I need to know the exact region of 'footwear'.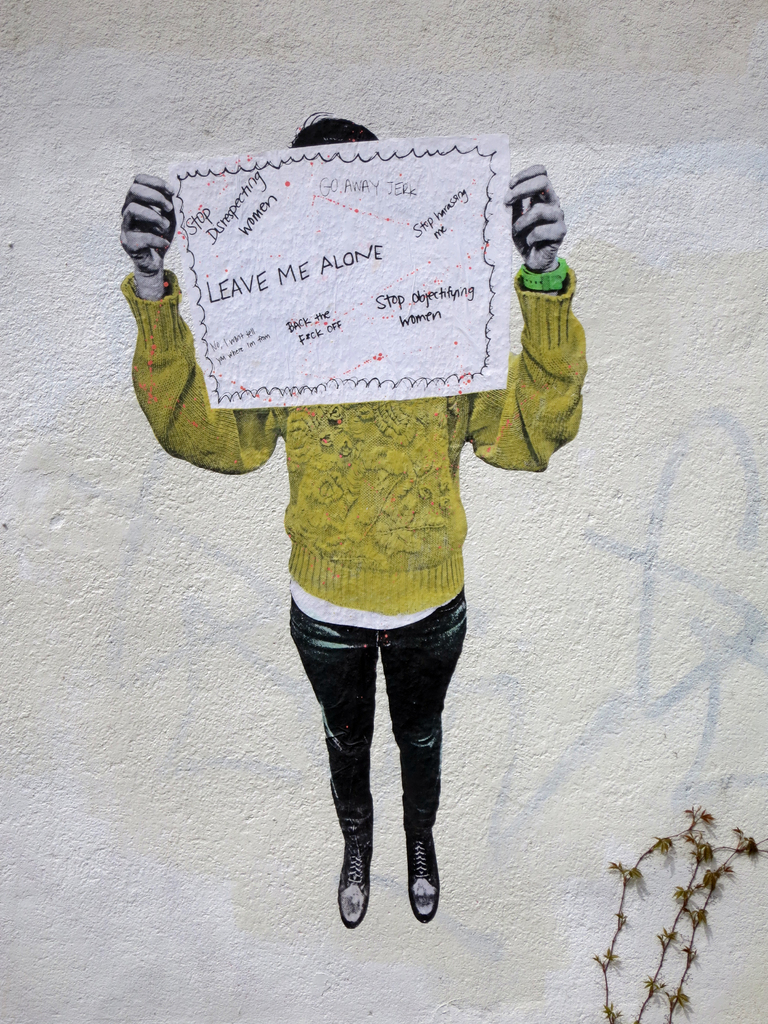
Region: 413,804,442,929.
